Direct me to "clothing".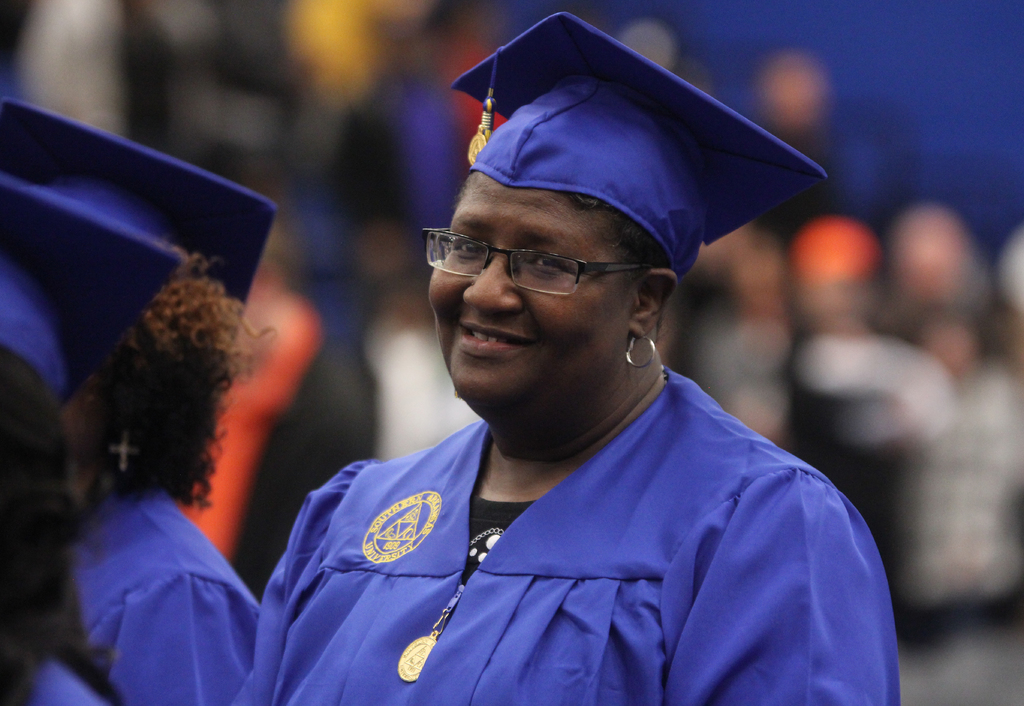
Direction: left=0, top=638, right=102, bottom=703.
